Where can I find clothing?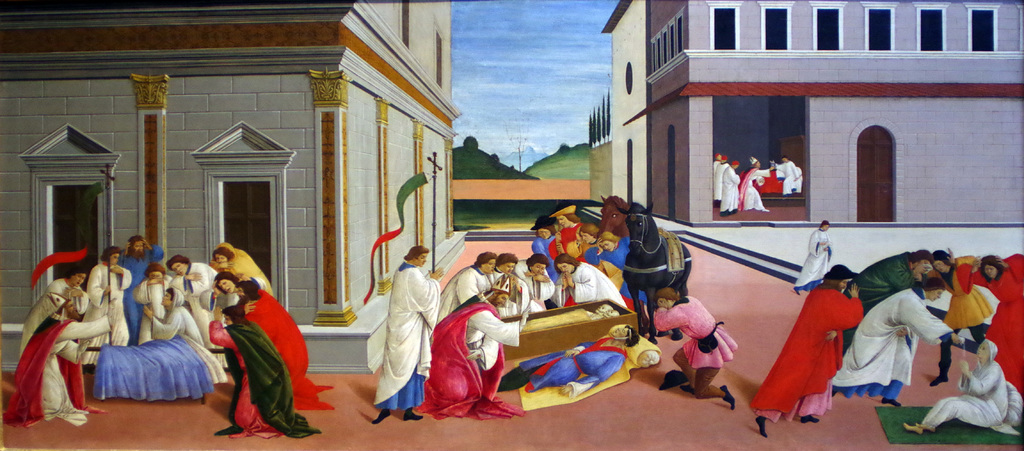
You can find it at bbox(955, 256, 1023, 398).
